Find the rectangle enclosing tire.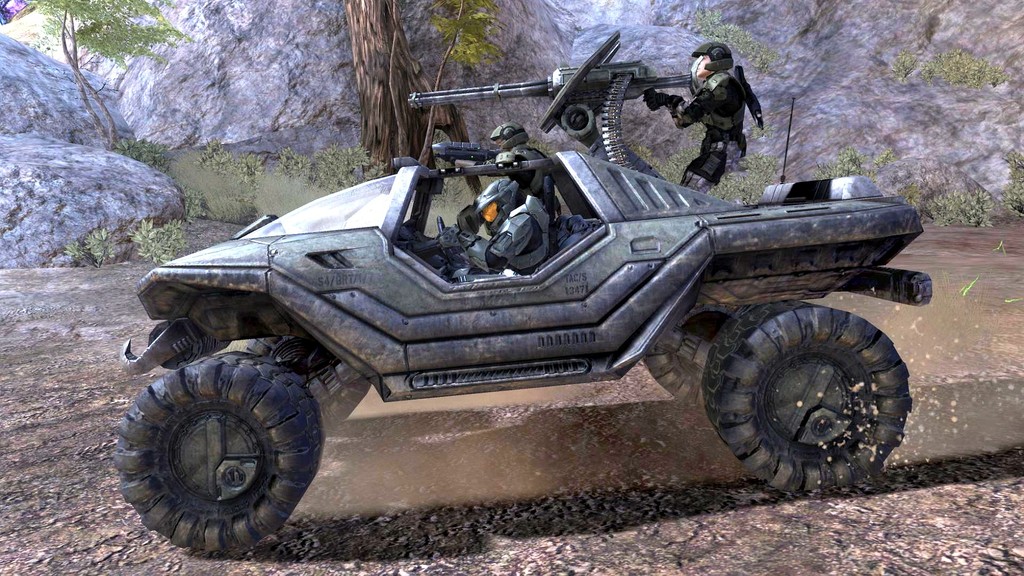
pyautogui.locateOnScreen(641, 301, 746, 406).
